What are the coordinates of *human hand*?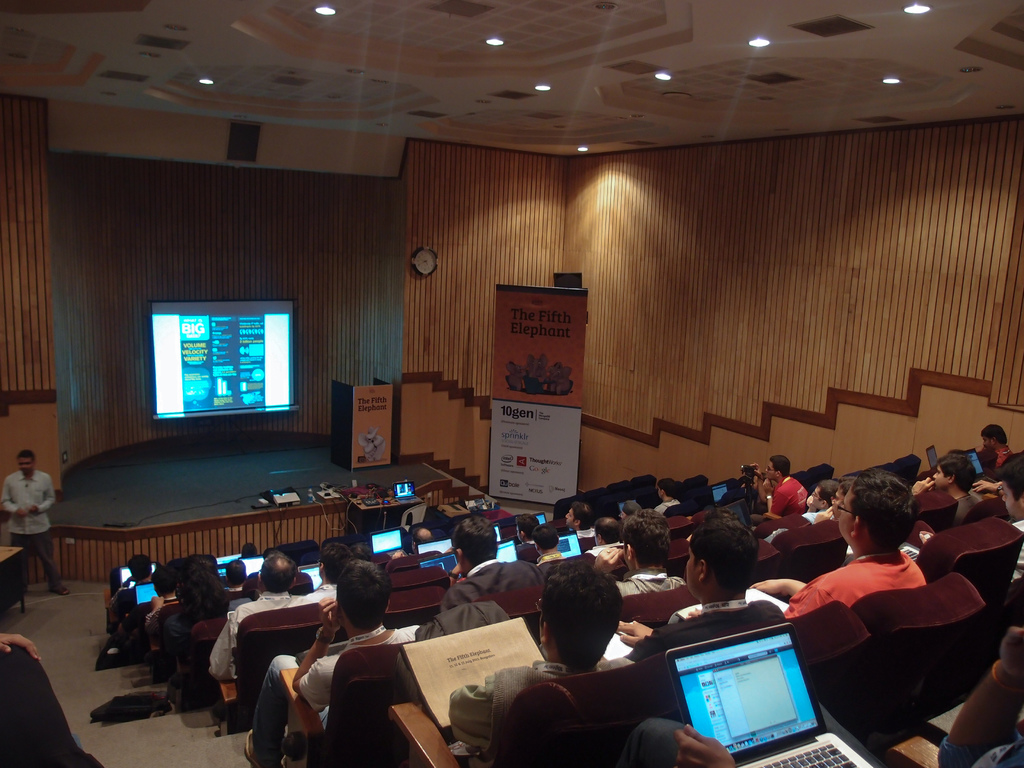
{"x1": 28, "y1": 504, "x2": 38, "y2": 515}.
